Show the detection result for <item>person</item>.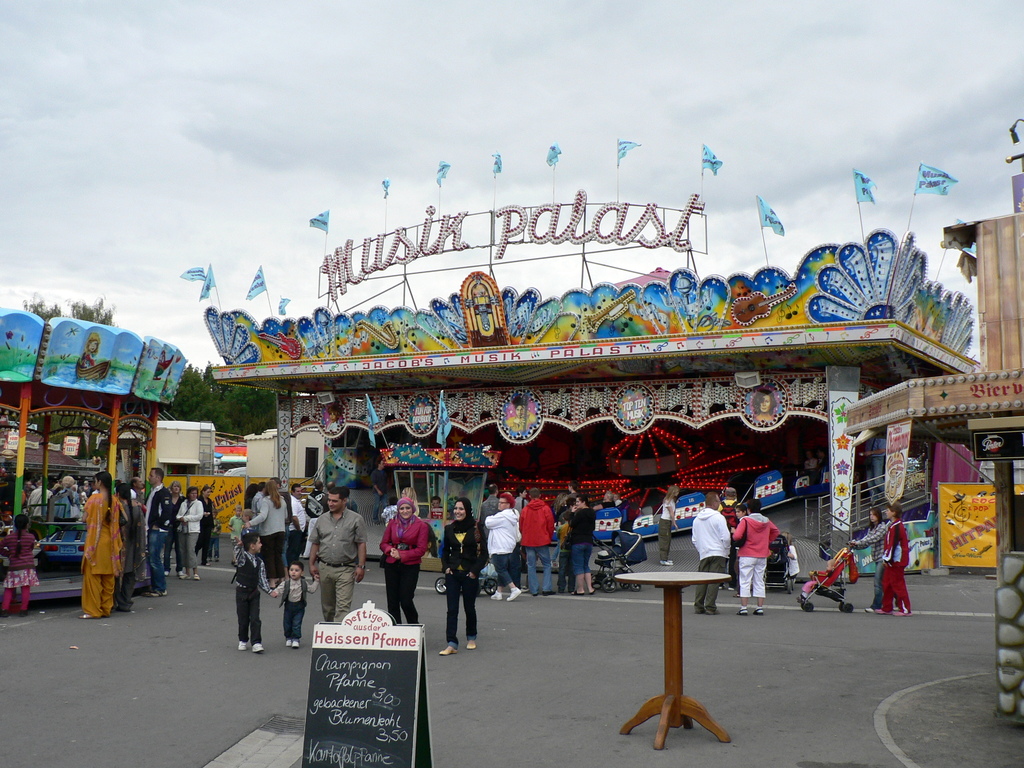
379/487/419/520.
